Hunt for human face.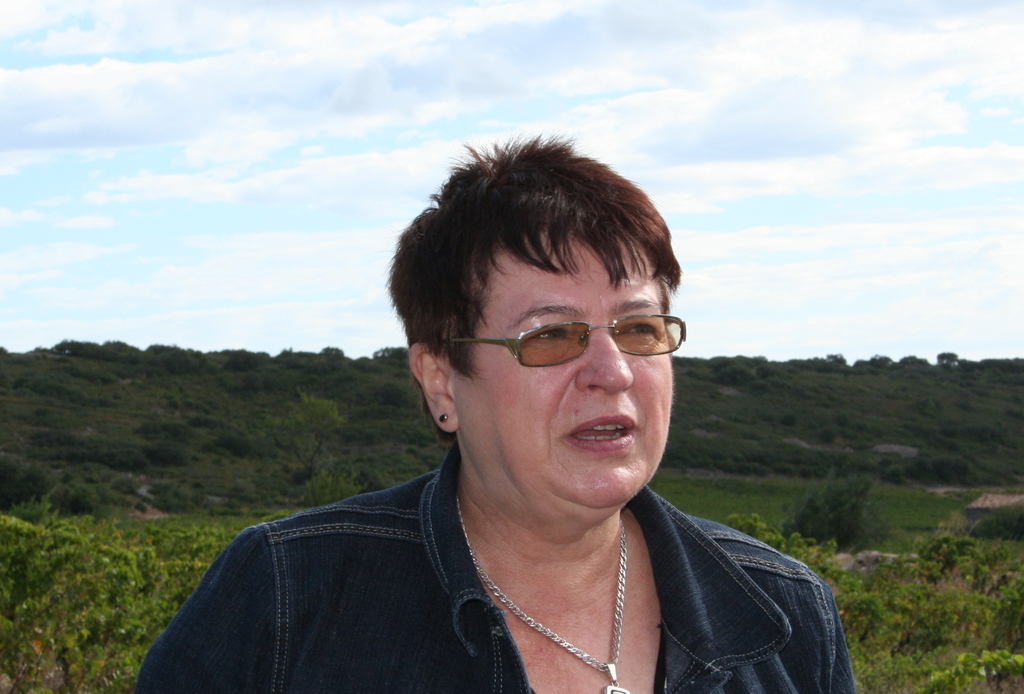
Hunted down at bbox=(452, 223, 684, 513).
